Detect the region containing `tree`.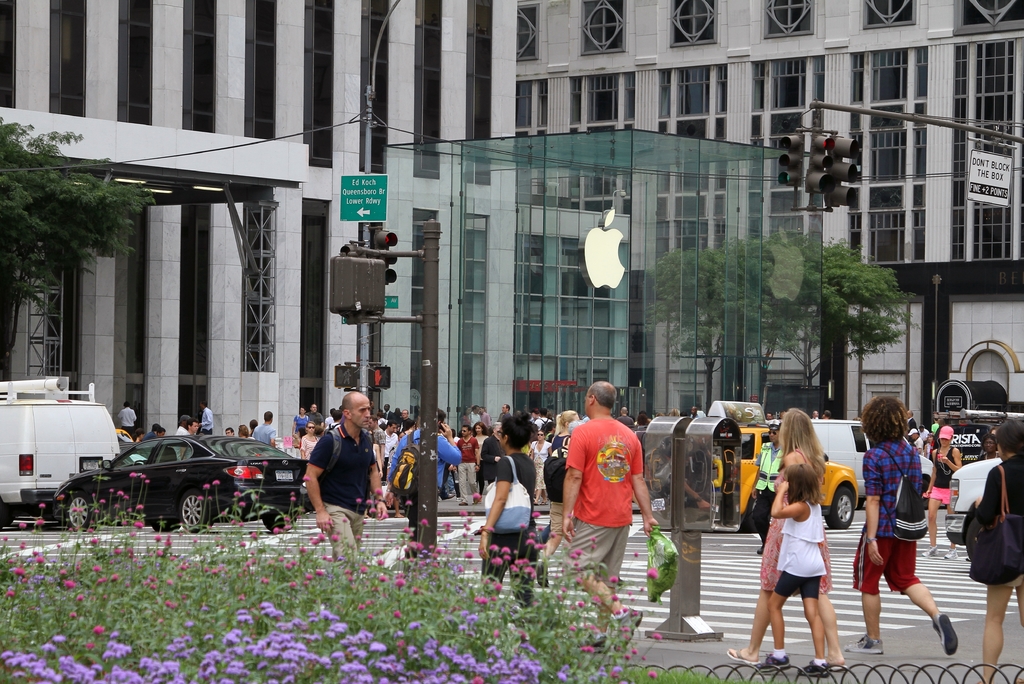
643:244:751:411.
